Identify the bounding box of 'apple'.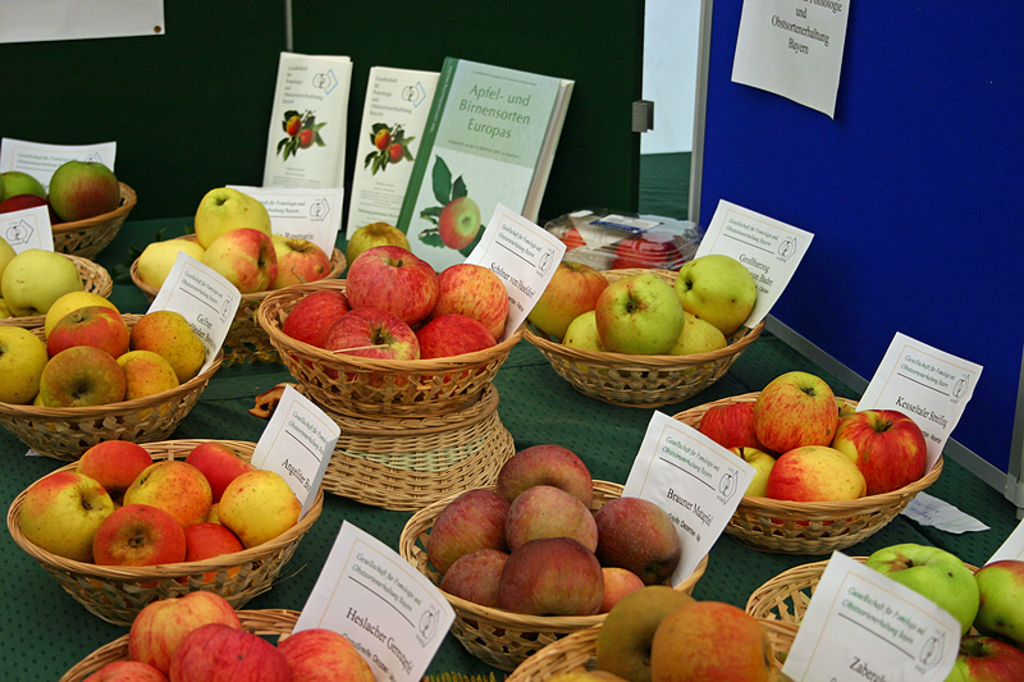
crop(594, 271, 685, 354).
